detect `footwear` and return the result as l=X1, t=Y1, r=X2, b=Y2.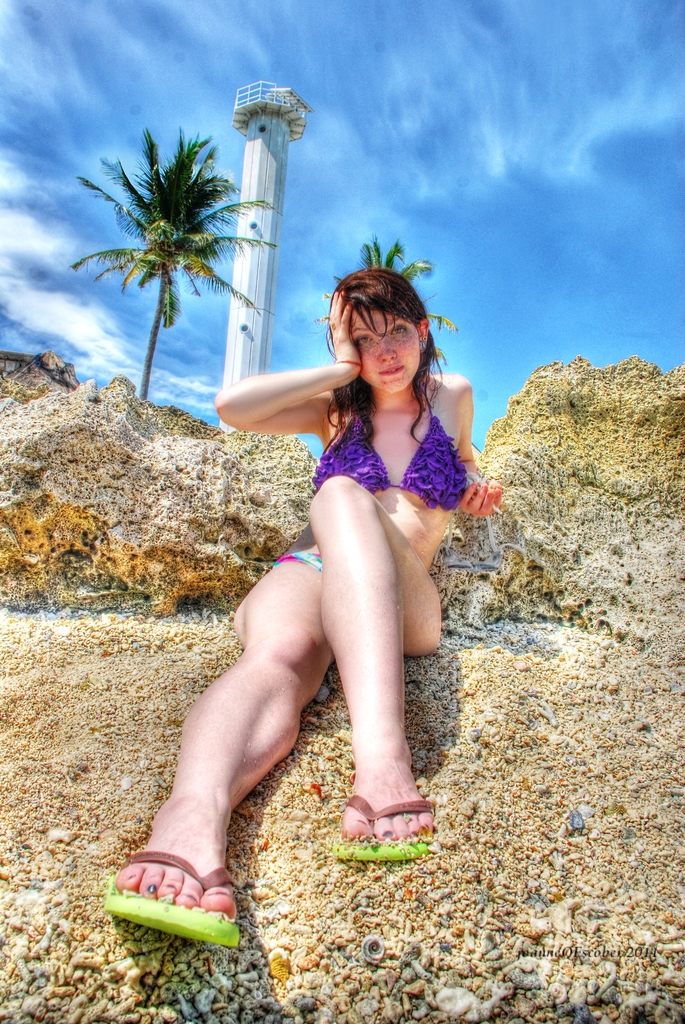
l=326, t=792, r=435, b=865.
